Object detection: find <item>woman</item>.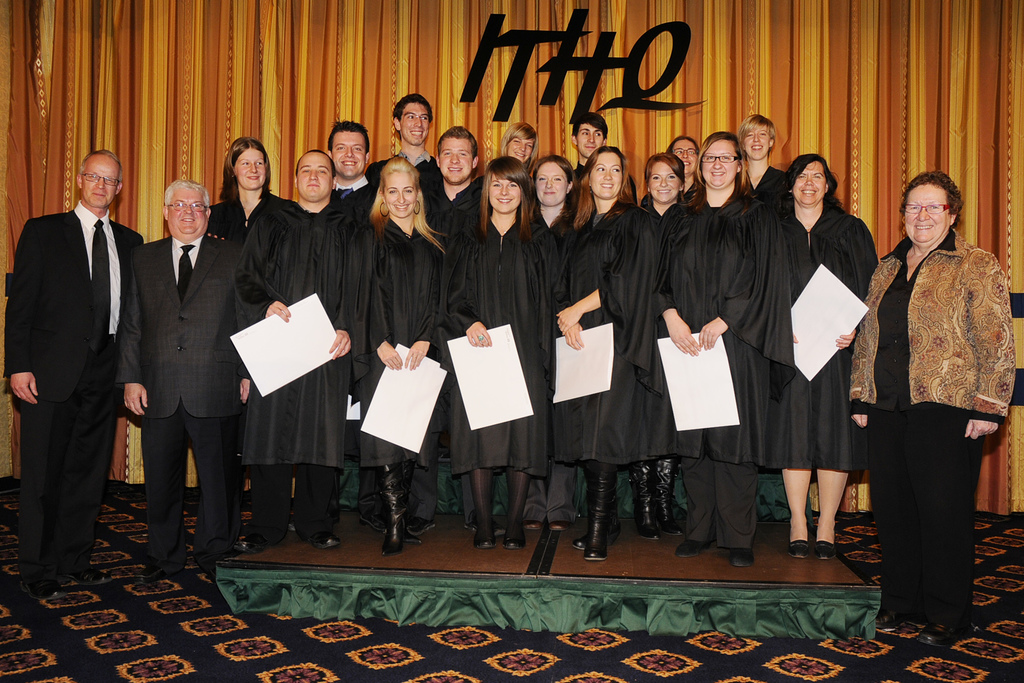
[769,152,881,559].
